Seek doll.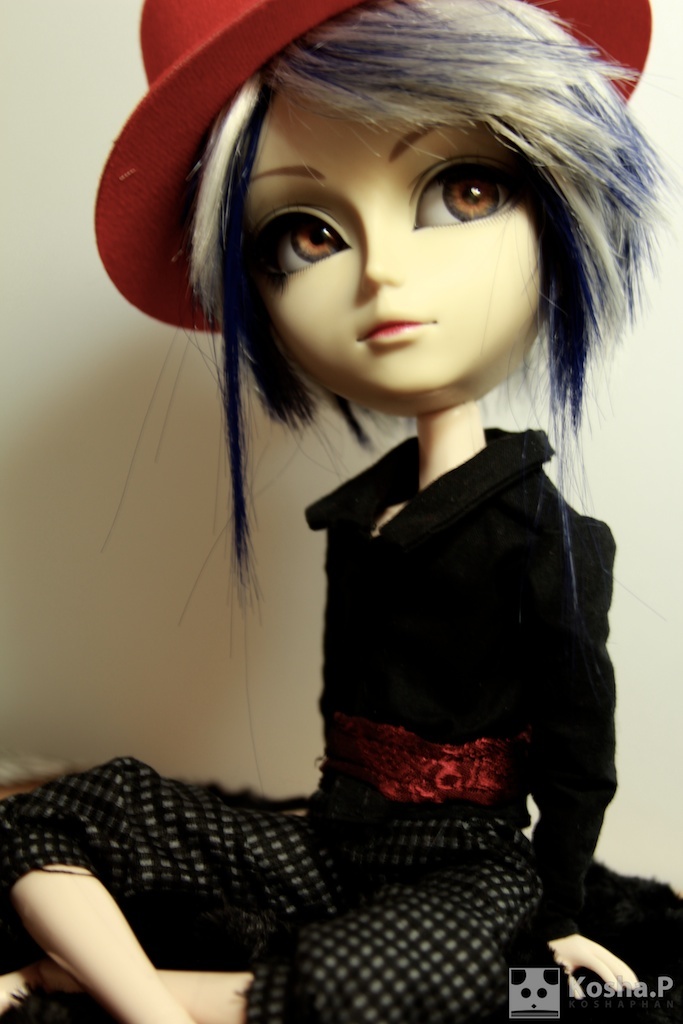
{"x1": 0, "y1": 0, "x2": 682, "y2": 1023}.
